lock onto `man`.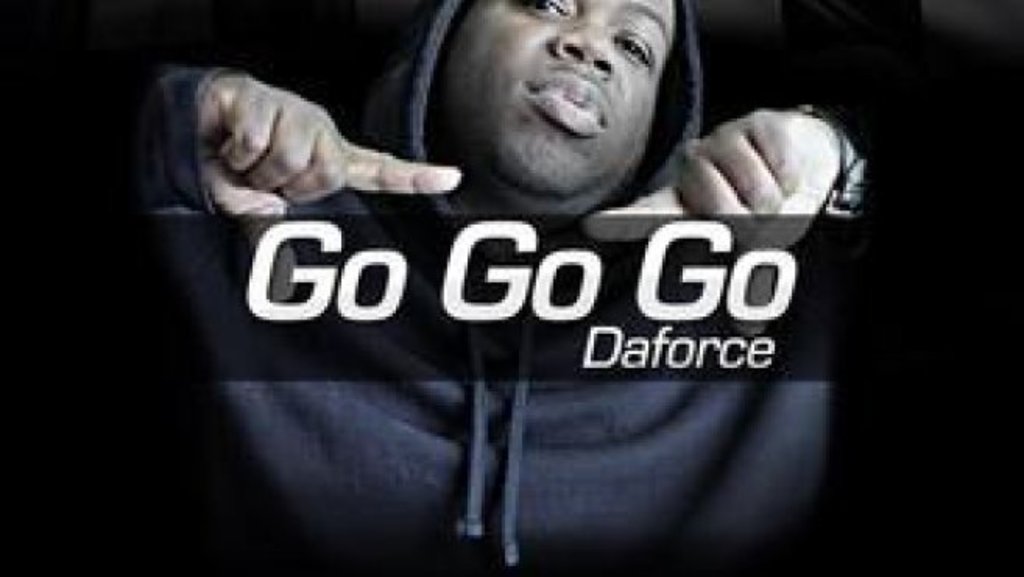
Locked: region(64, 0, 860, 575).
